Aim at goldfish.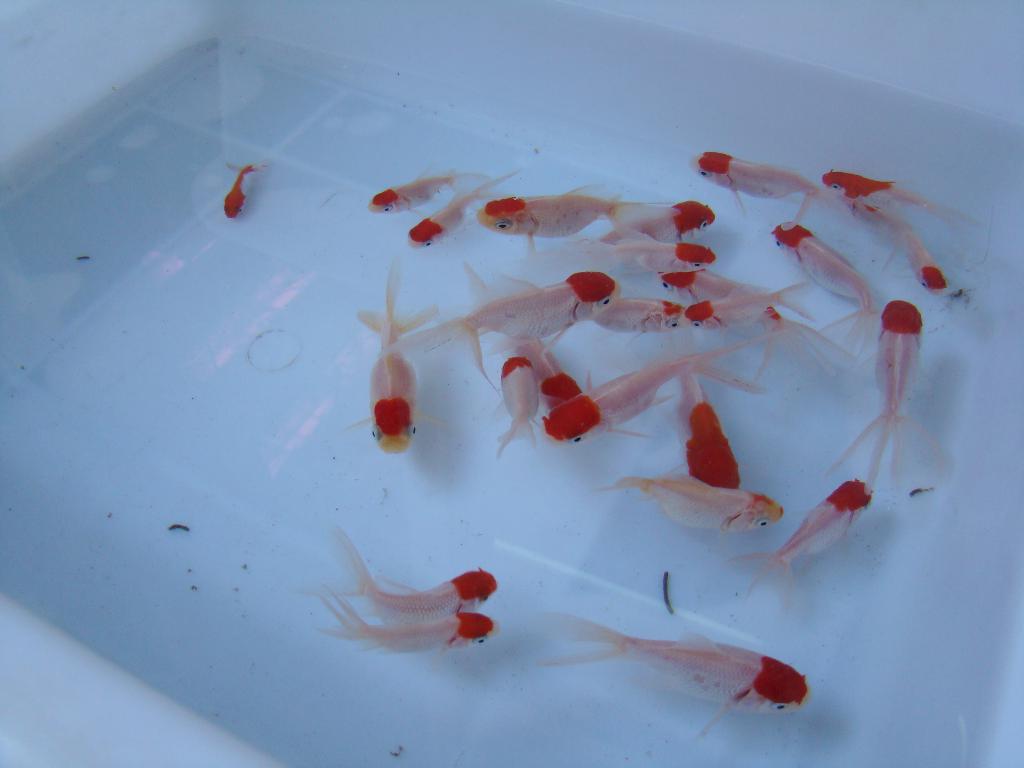
Aimed at BBox(690, 150, 856, 235).
